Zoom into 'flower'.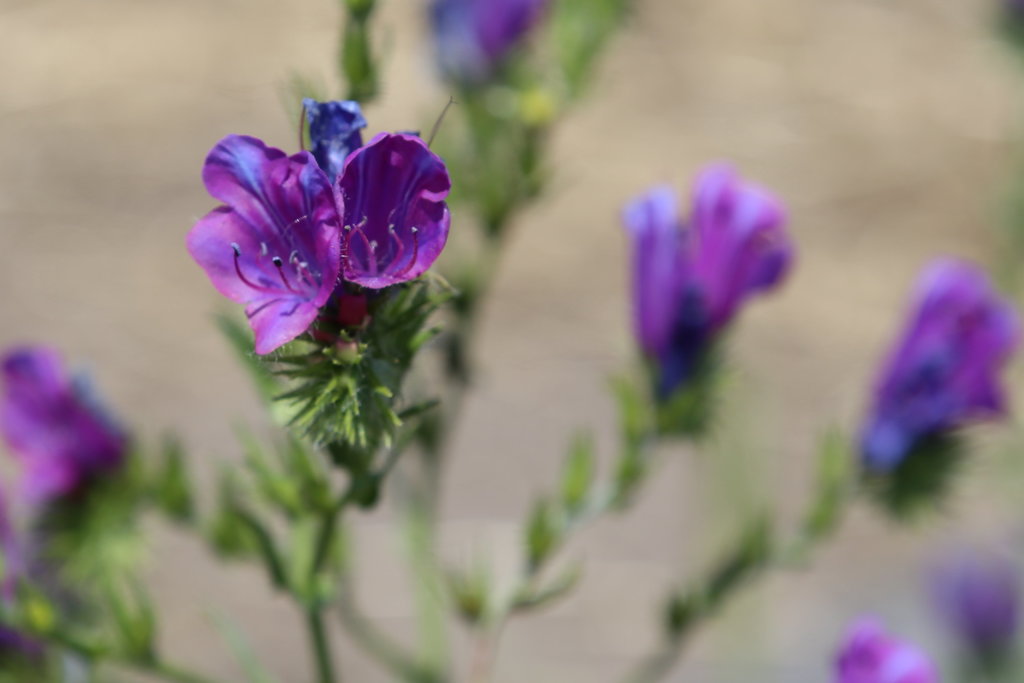
Zoom target: l=633, t=160, r=790, b=407.
